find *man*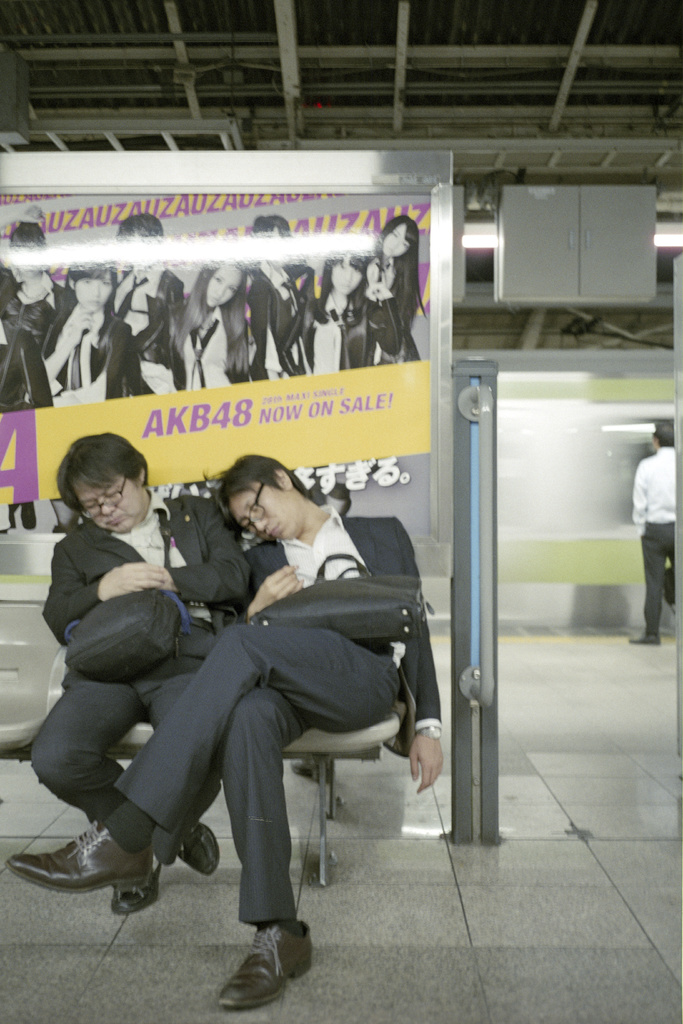
select_region(31, 436, 254, 916)
